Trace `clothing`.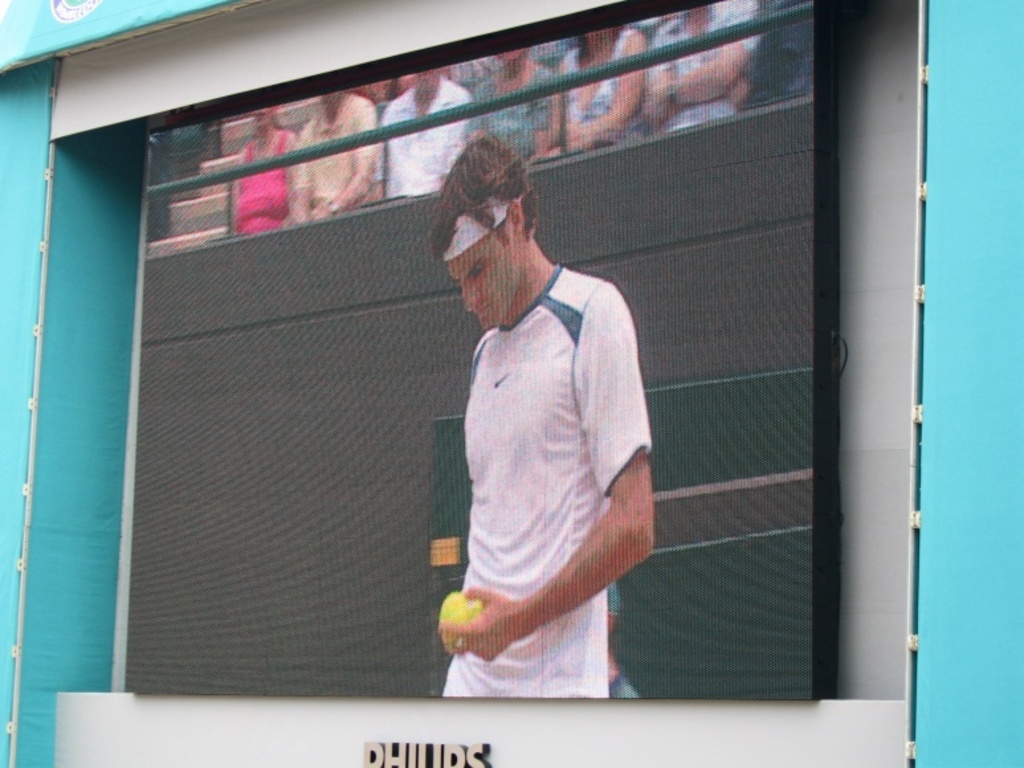
Traced to {"x1": 649, "y1": 0, "x2": 756, "y2": 123}.
